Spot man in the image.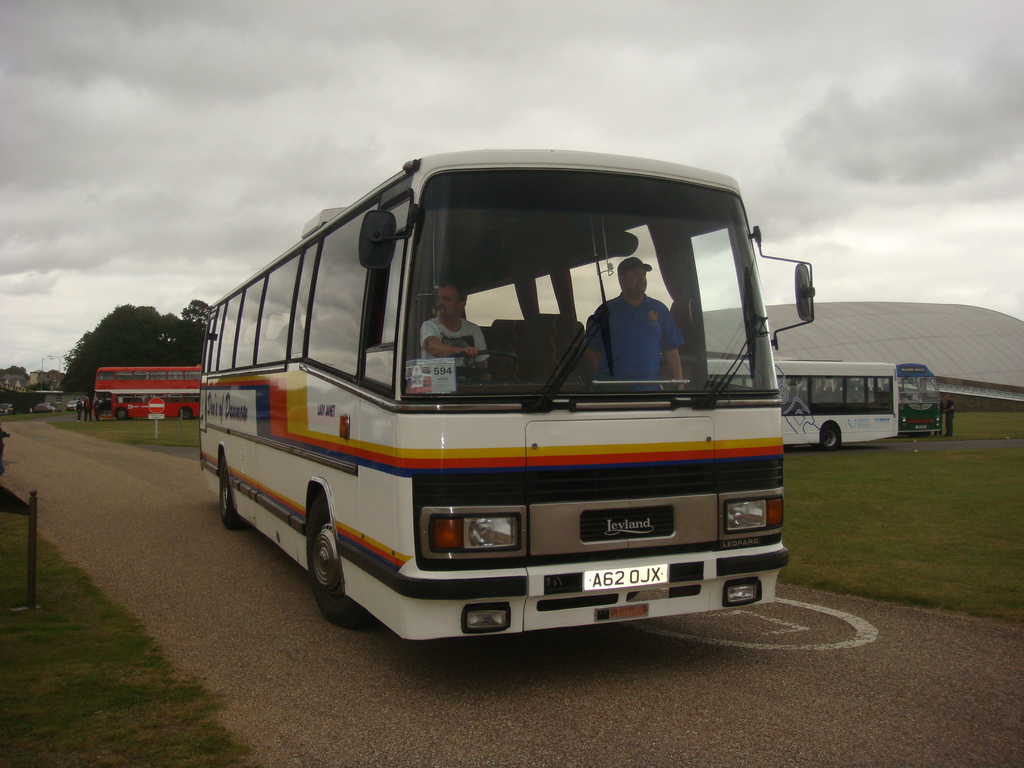
man found at 588:258:691:387.
